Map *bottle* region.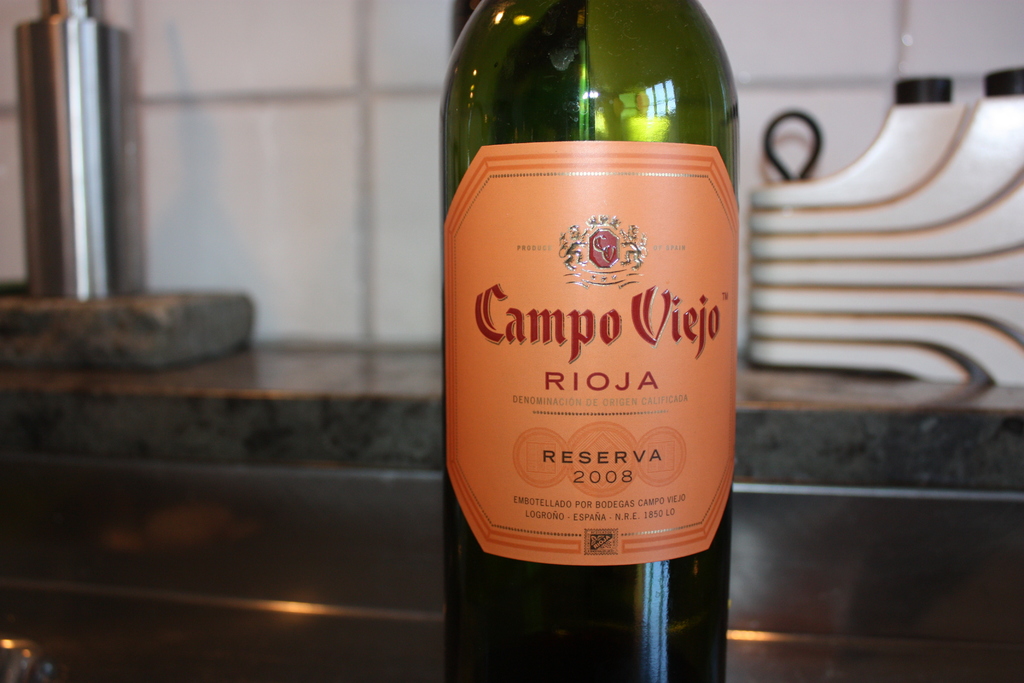
Mapped to 444,0,743,682.
